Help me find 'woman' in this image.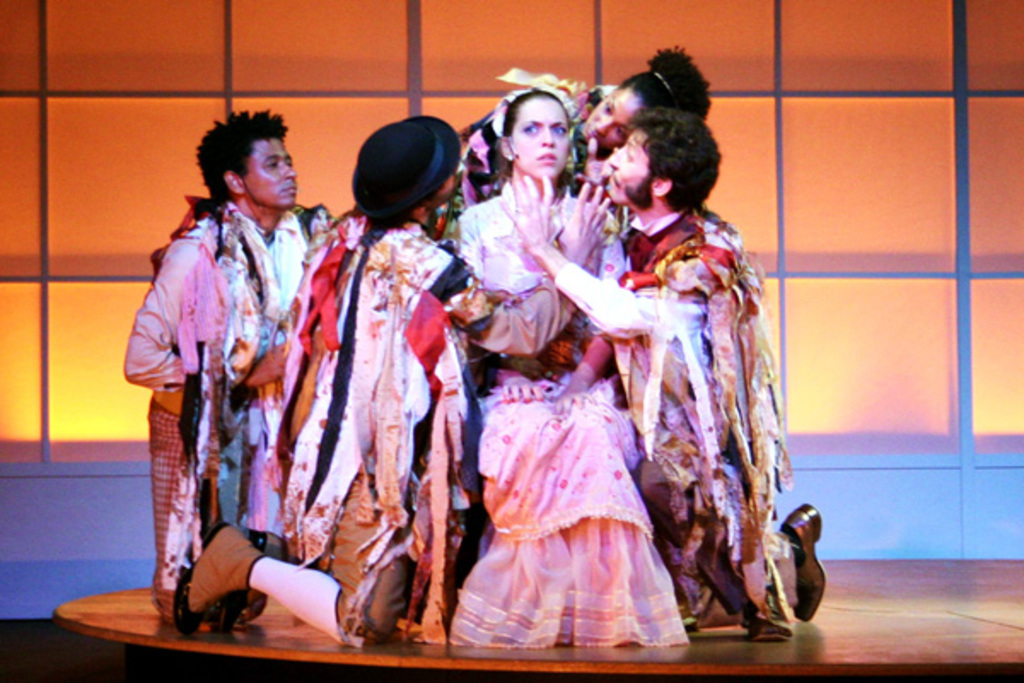
Found it: 435 41 715 251.
